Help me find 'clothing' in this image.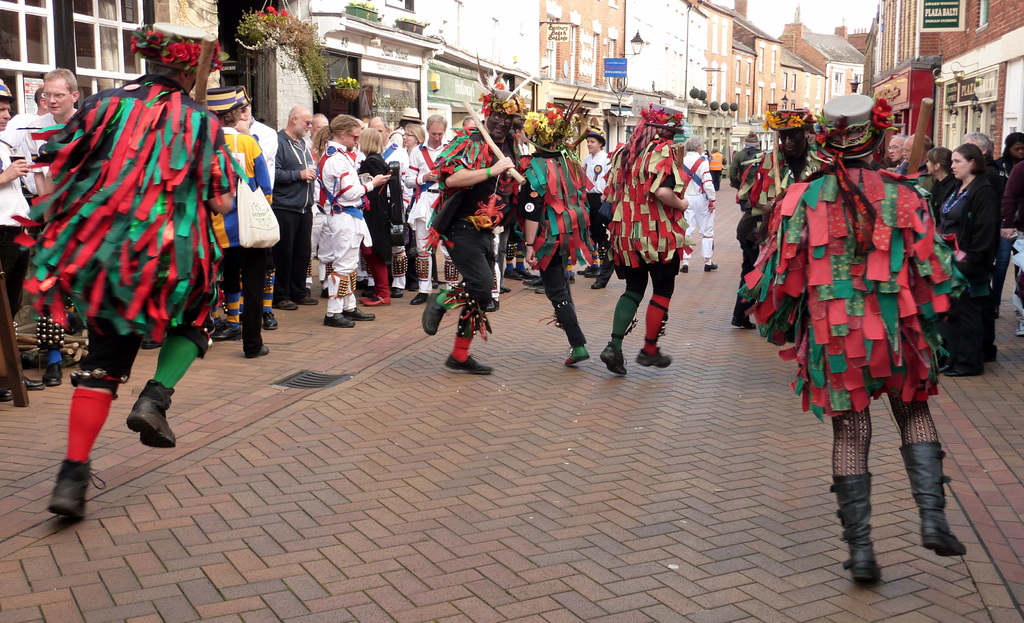
Found it: (387, 113, 406, 178).
